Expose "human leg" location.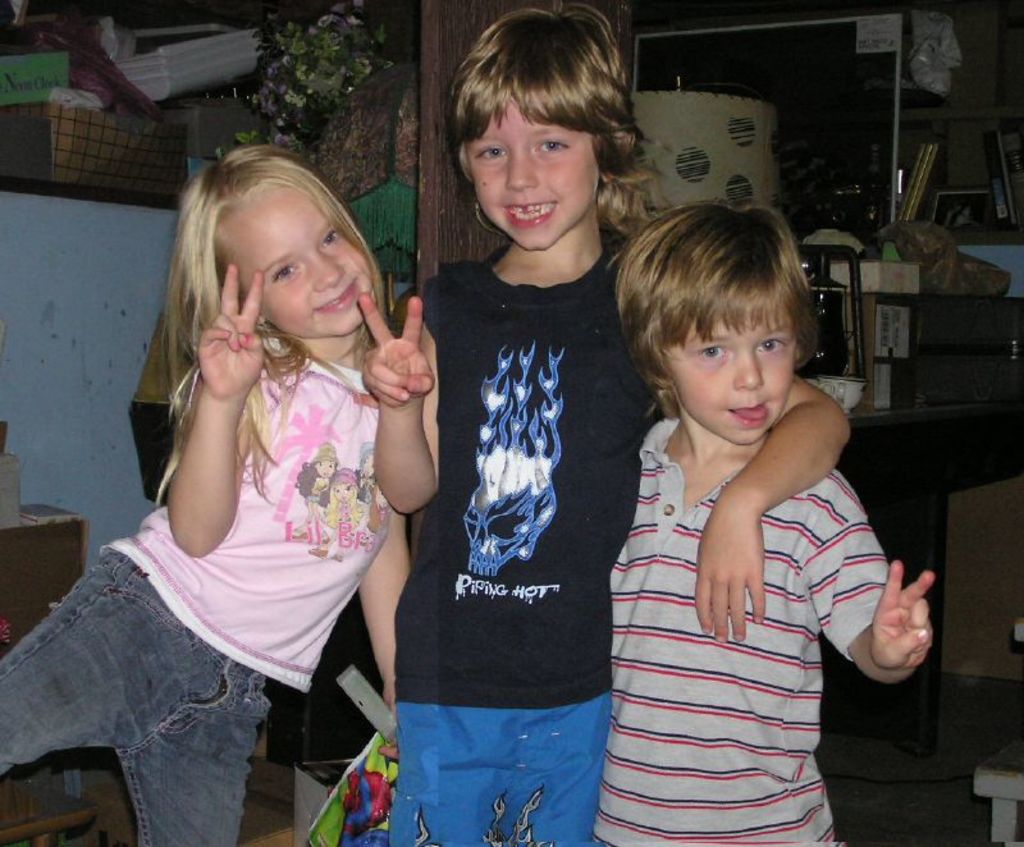
Exposed at bbox(96, 676, 274, 846).
